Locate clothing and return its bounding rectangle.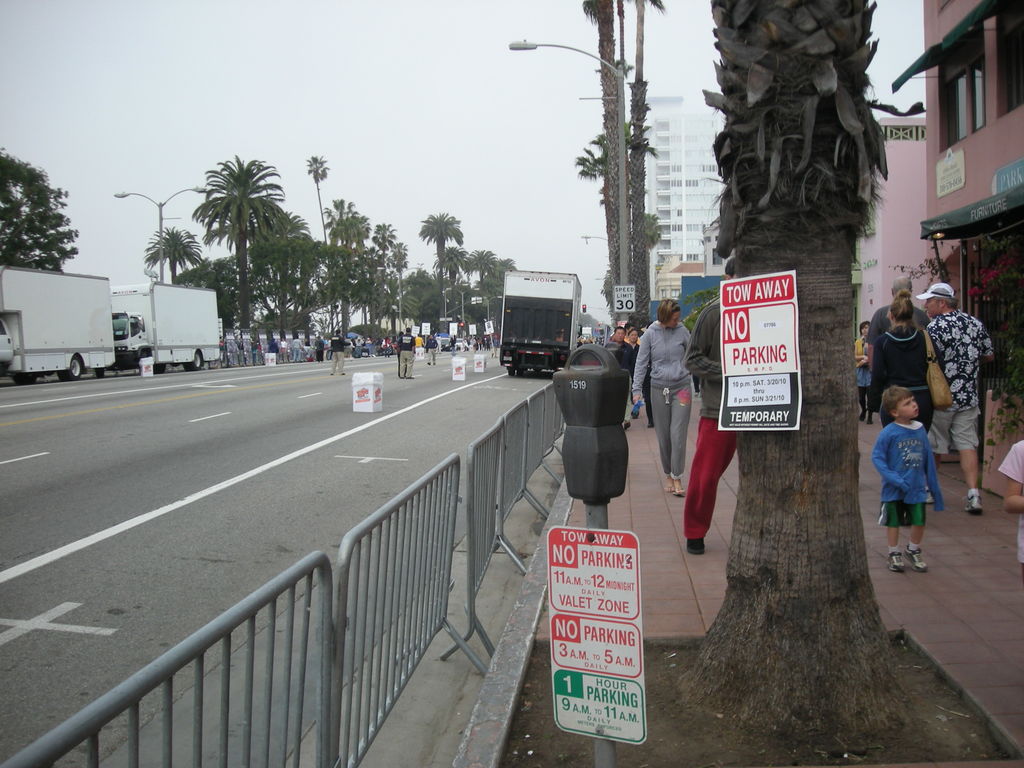
BBox(881, 401, 953, 552).
